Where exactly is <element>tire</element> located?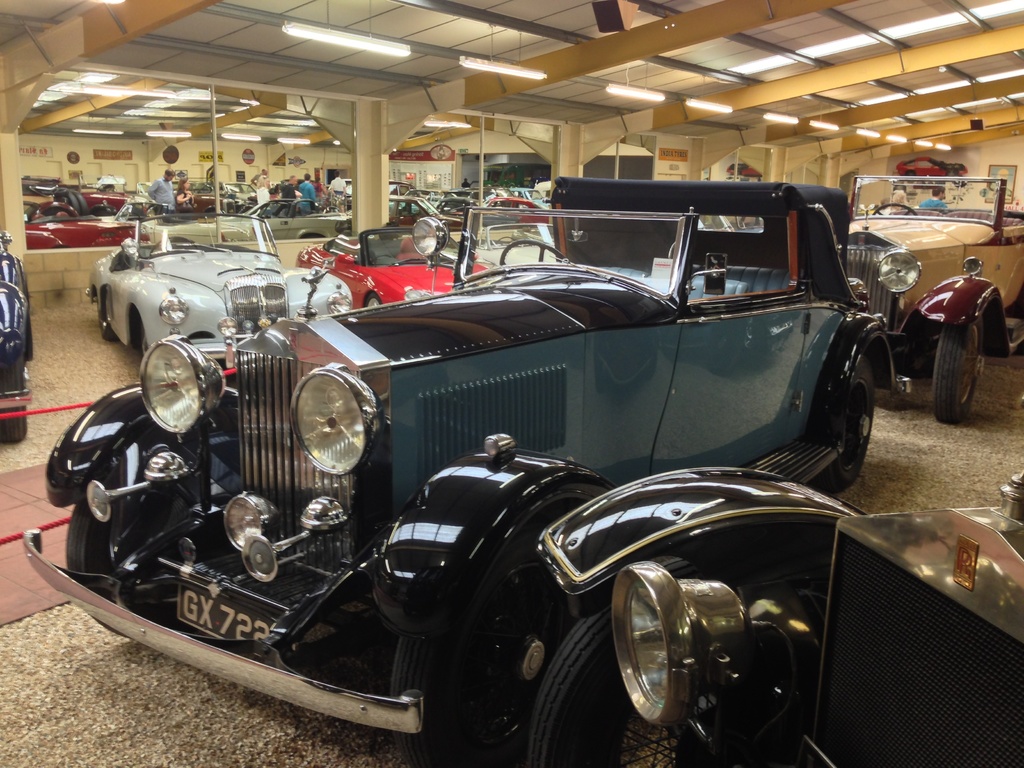
Its bounding box is locate(364, 291, 383, 307).
